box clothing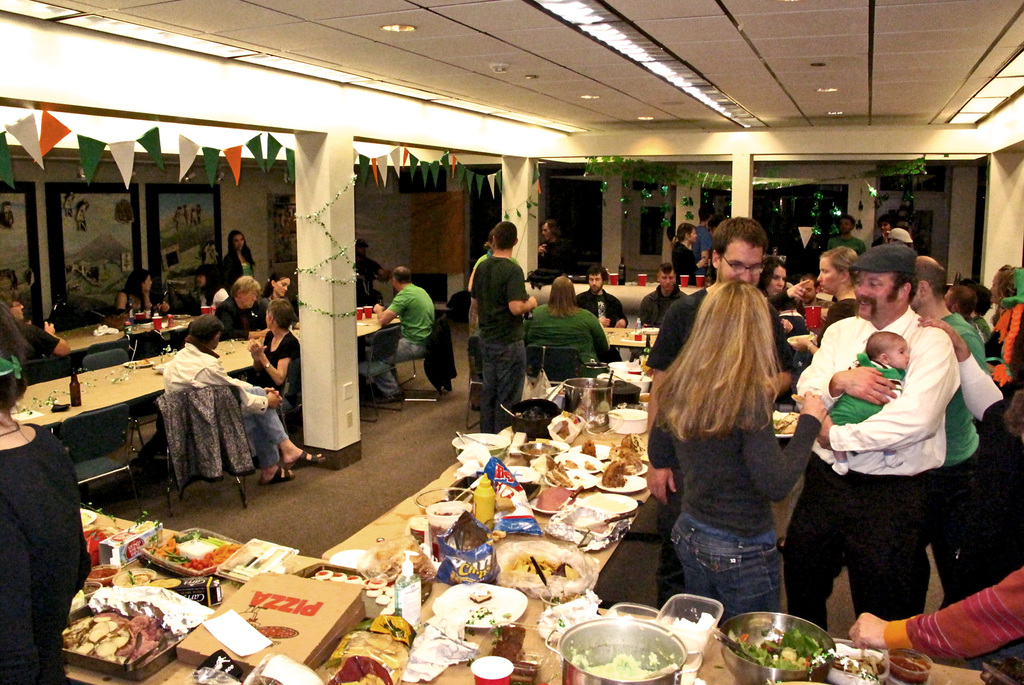
BBox(566, 289, 629, 333)
